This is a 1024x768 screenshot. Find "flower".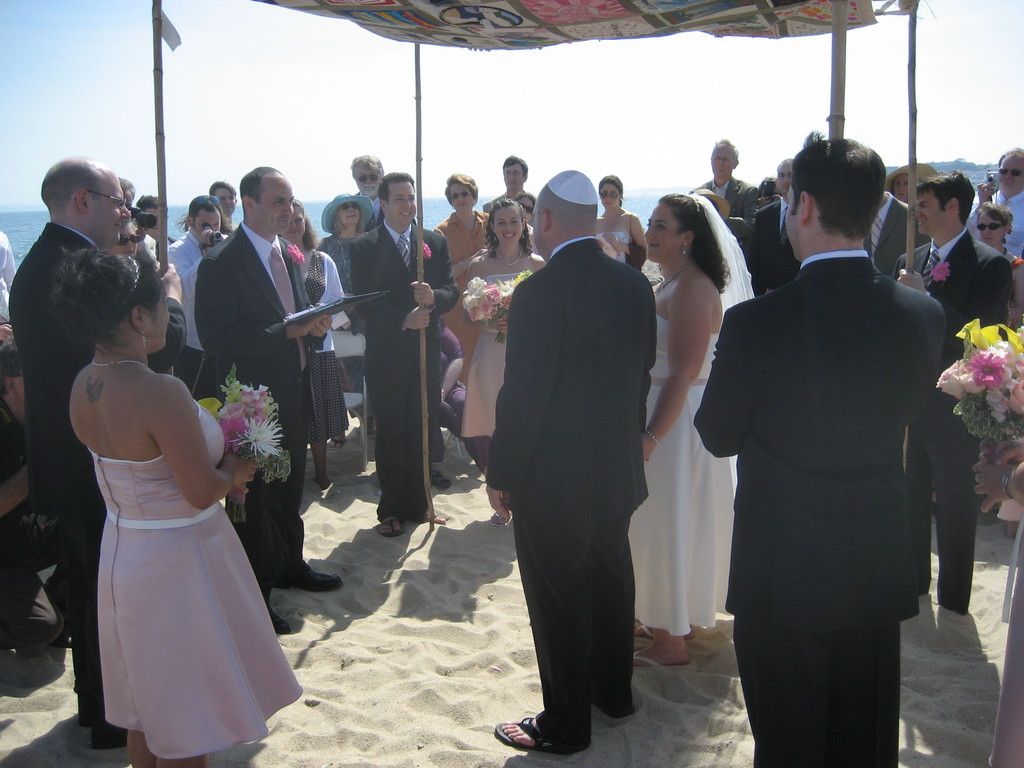
Bounding box: locate(959, 364, 983, 390).
